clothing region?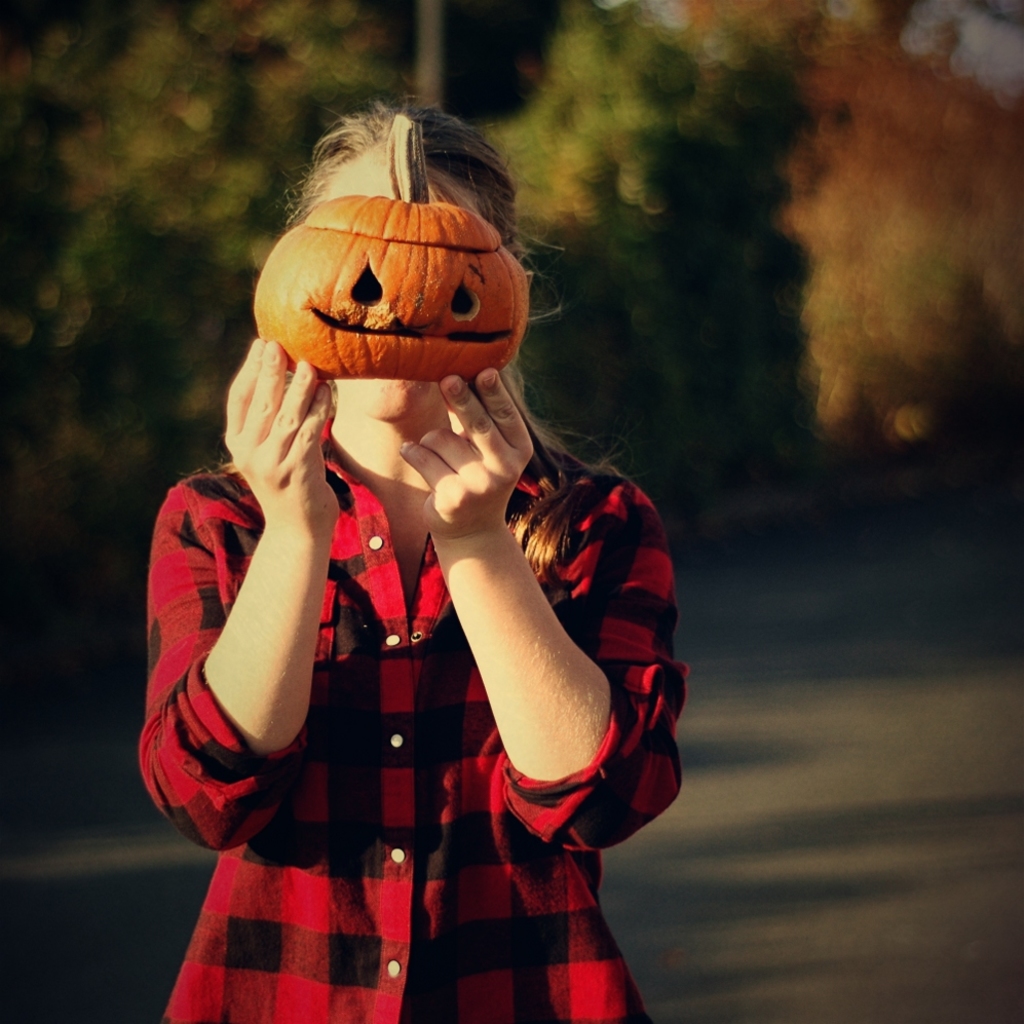
(left=79, top=428, right=764, bottom=1023)
